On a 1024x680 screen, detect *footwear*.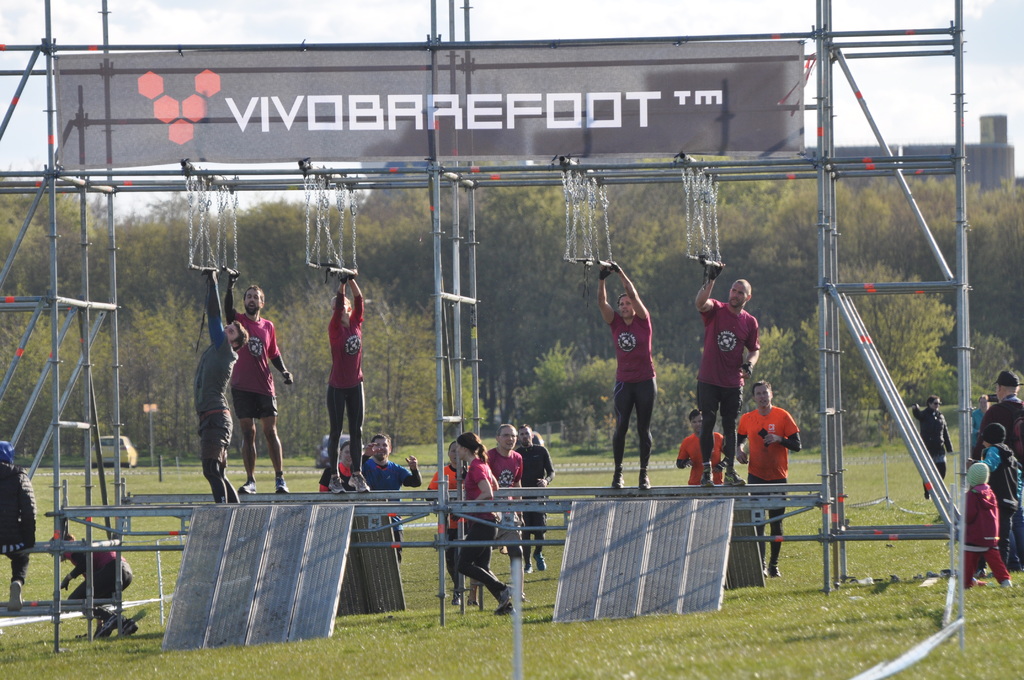
Rect(521, 562, 533, 574).
